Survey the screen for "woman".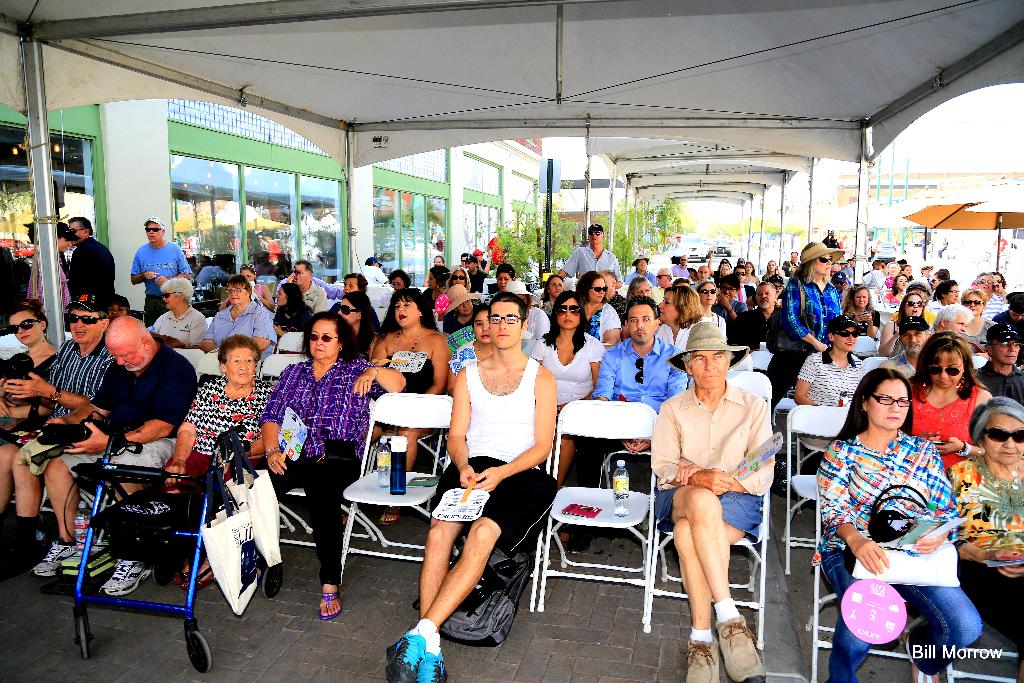
Survey found: bbox=(719, 262, 735, 276).
